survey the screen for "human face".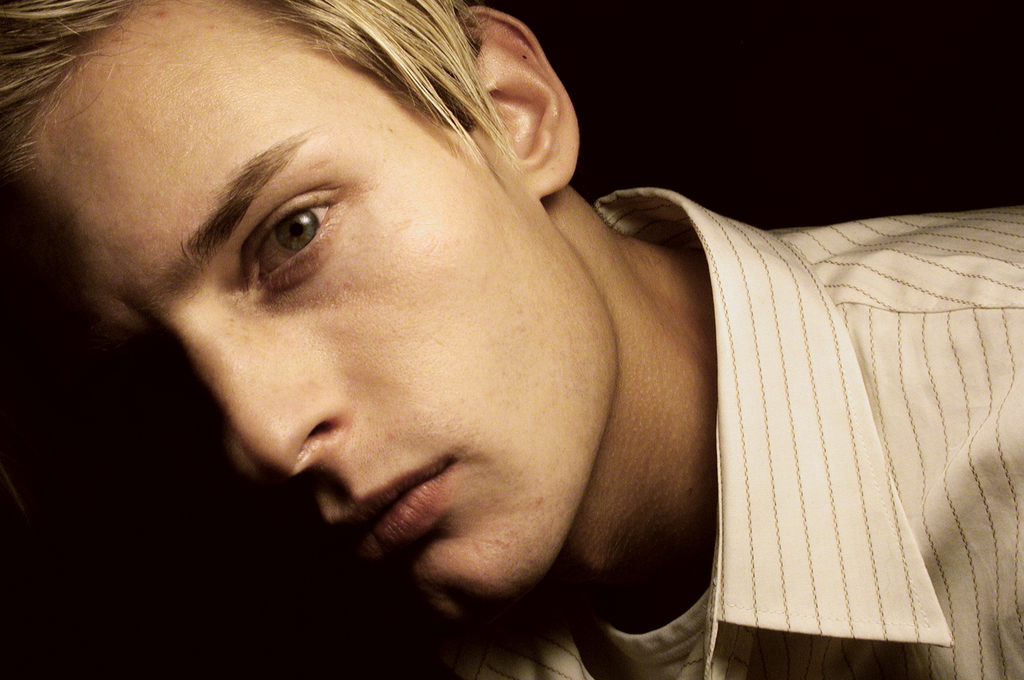
Survey found: [0, 3, 460, 635].
